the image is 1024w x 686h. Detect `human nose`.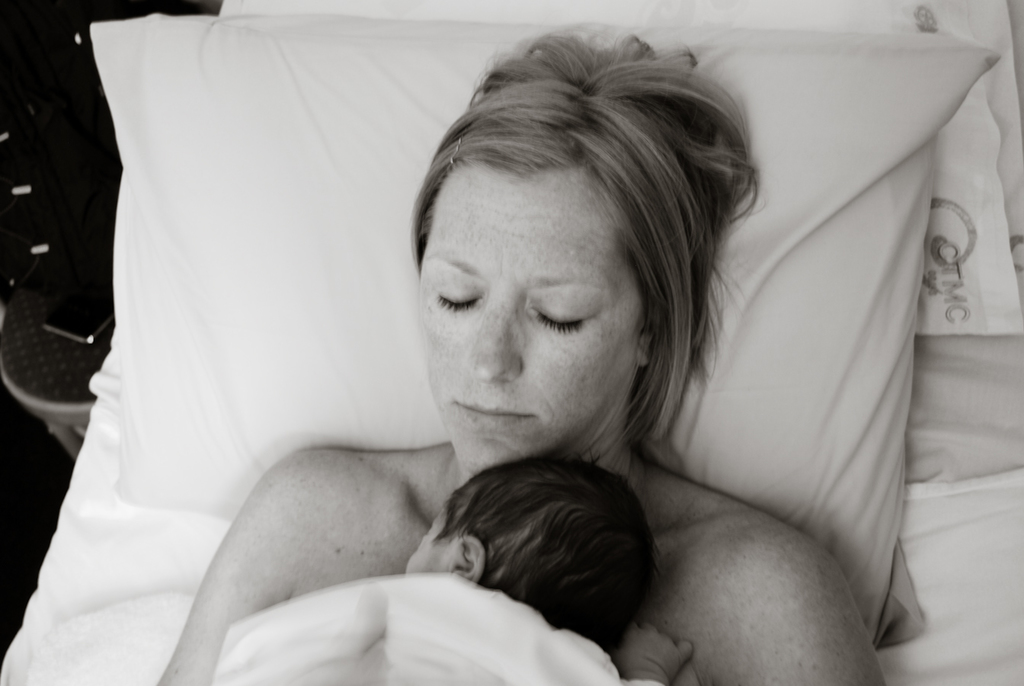
Detection: BBox(460, 288, 522, 387).
